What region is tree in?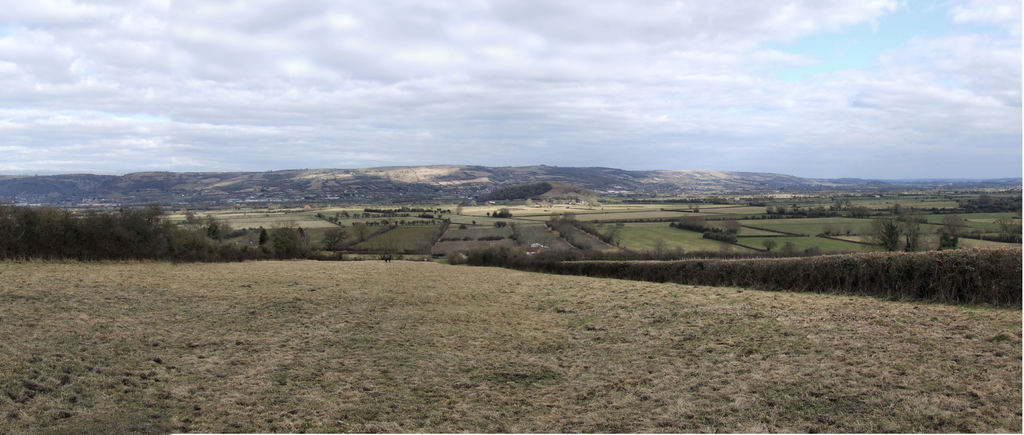
[760, 238, 778, 250].
